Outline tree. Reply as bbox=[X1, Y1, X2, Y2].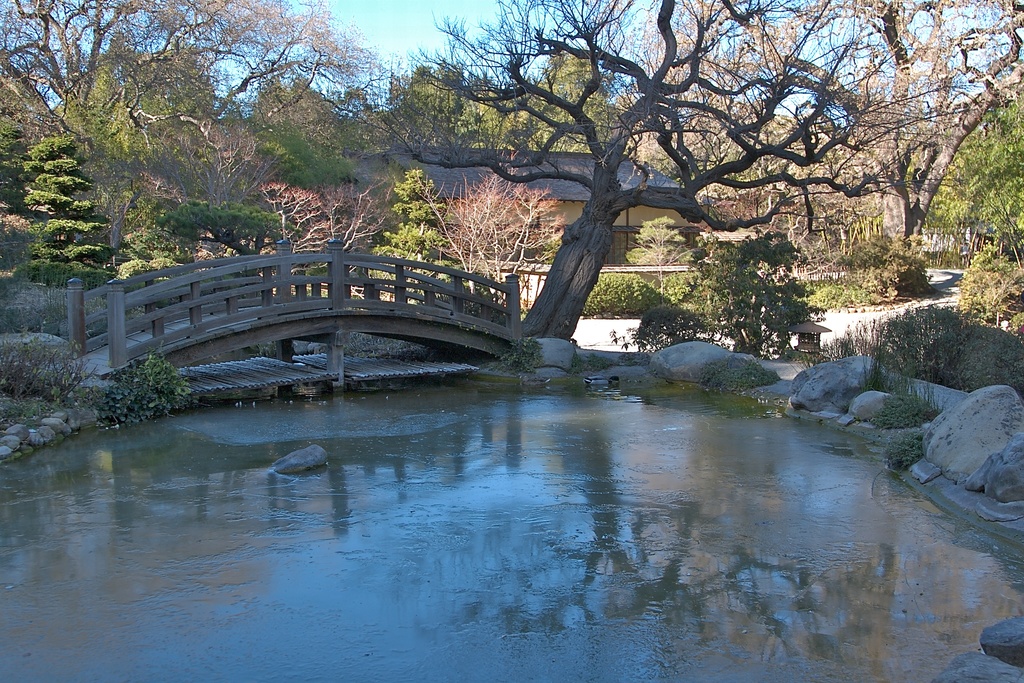
bbox=[26, 128, 127, 295].
